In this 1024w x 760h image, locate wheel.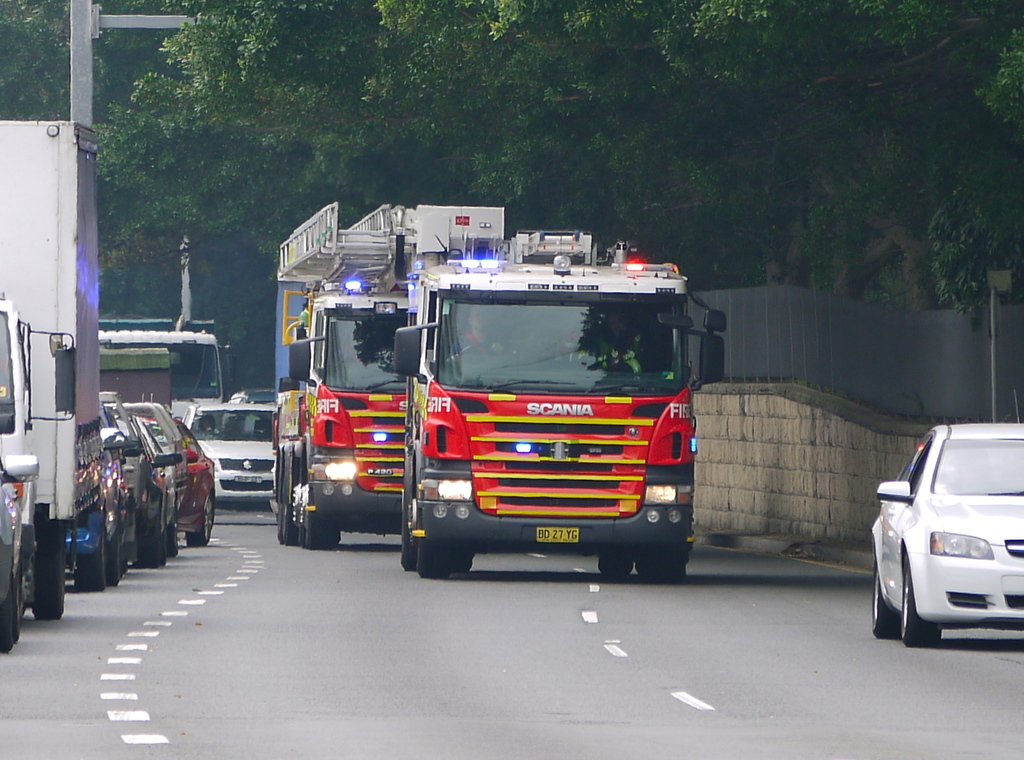
Bounding box: pyautogui.locateOnScreen(301, 482, 339, 549).
